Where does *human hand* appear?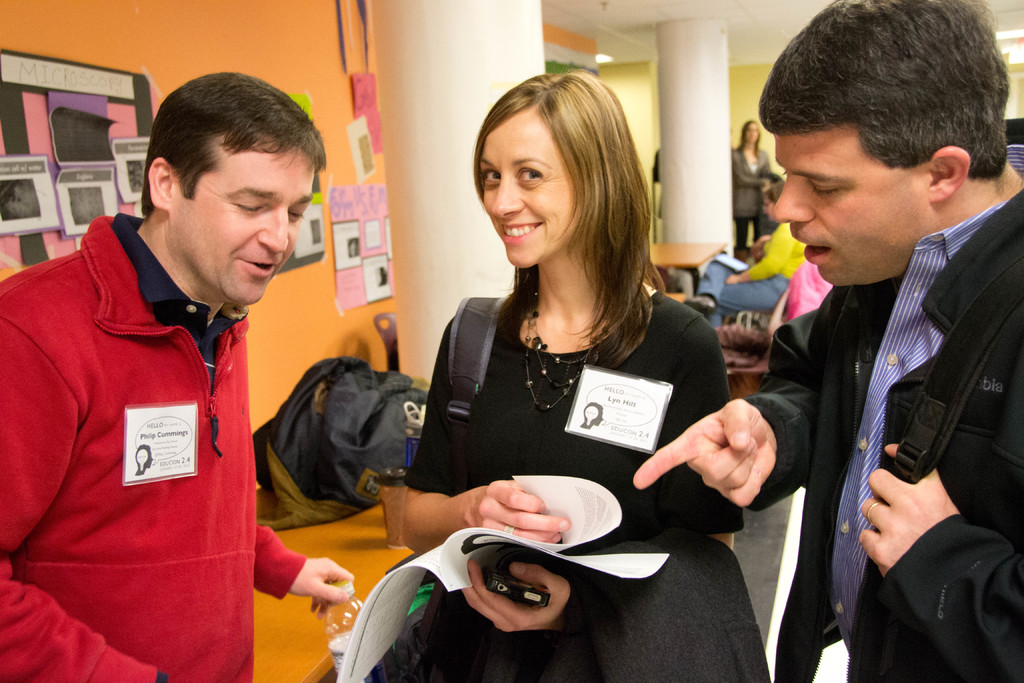
Appears at bbox=(469, 478, 570, 548).
